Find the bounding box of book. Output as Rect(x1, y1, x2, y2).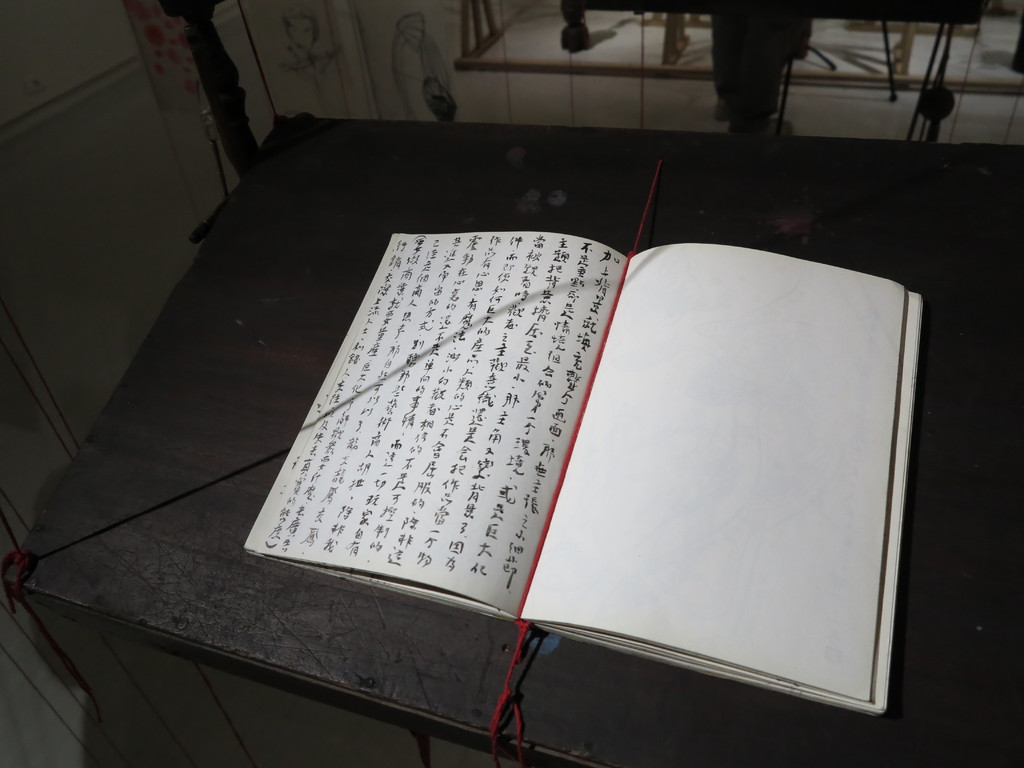
Rect(244, 188, 919, 696).
